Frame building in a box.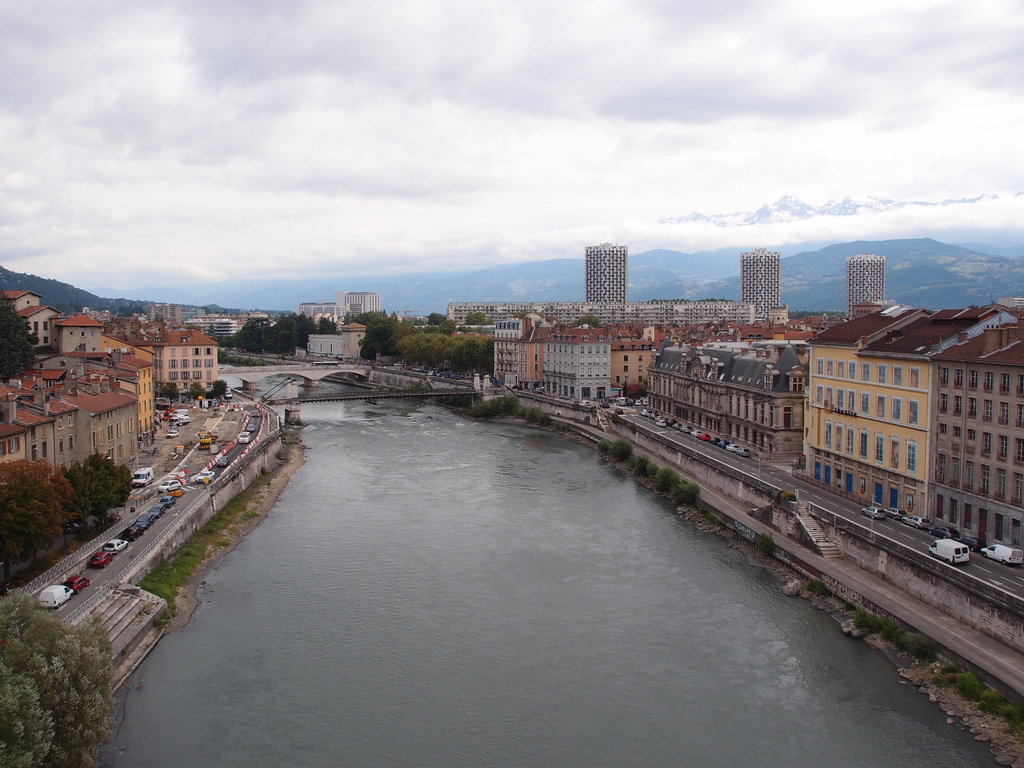
BBox(338, 294, 382, 323).
